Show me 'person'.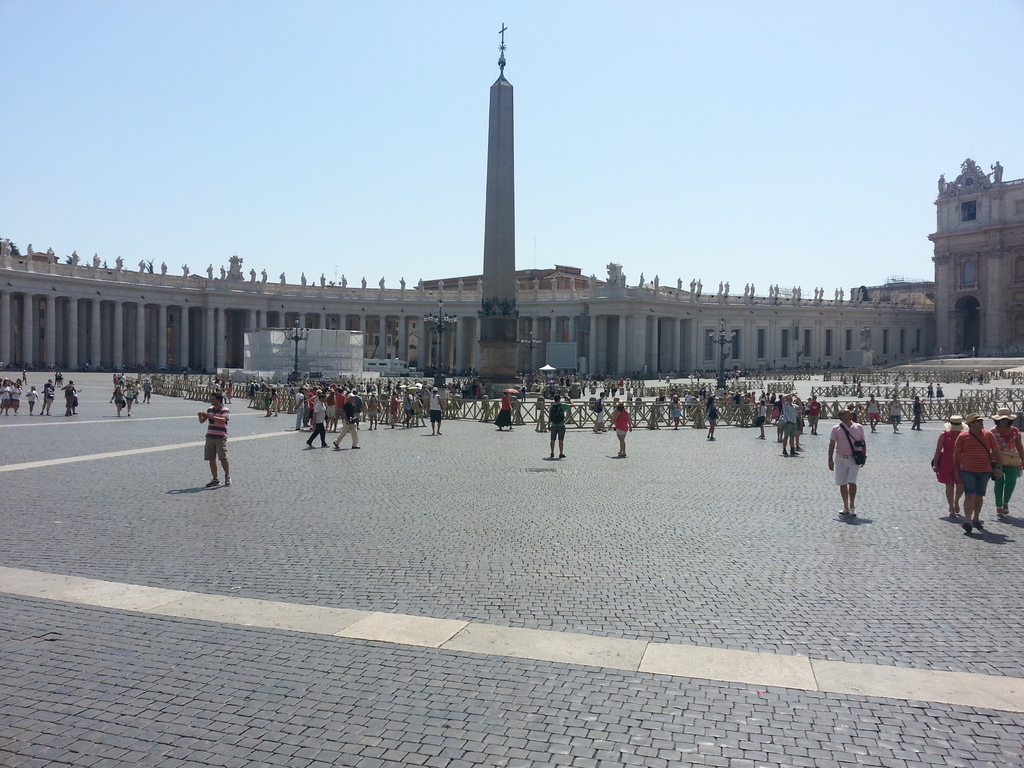
'person' is here: crop(141, 376, 148, 402).
